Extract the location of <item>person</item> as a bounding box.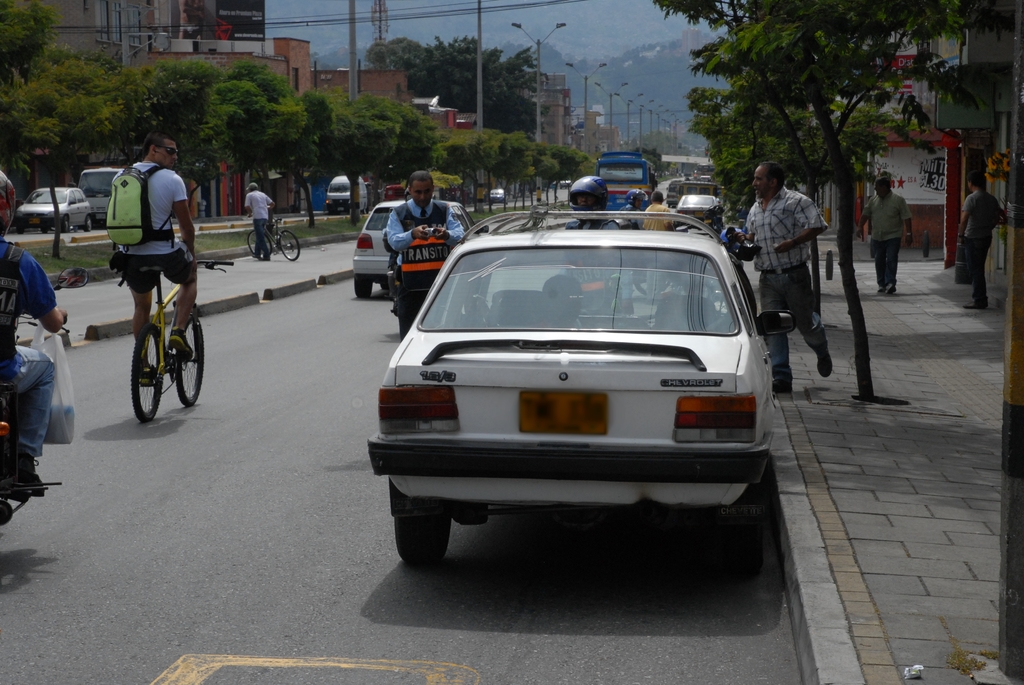
left=854, top=169, right=911, bottom=300.
